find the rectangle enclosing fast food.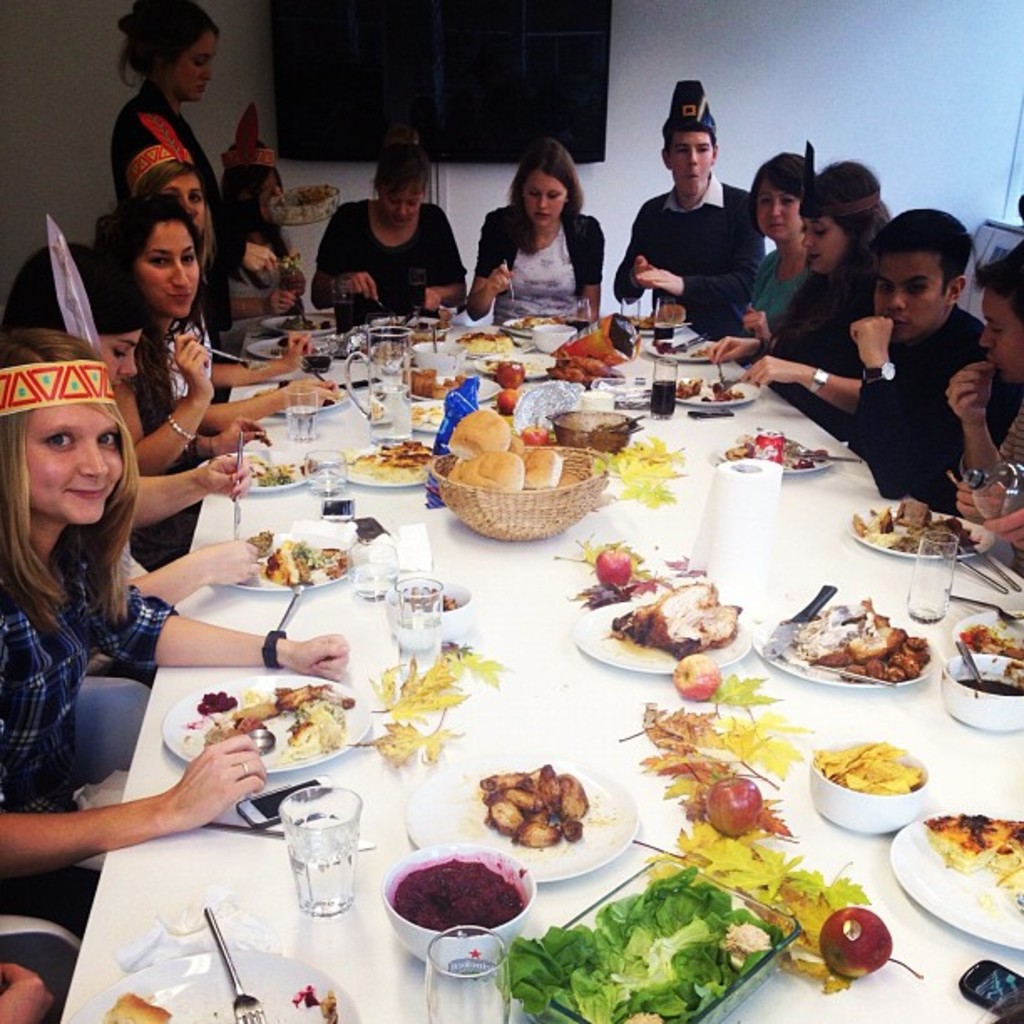
l=281, t=313, r=330, b=331.
